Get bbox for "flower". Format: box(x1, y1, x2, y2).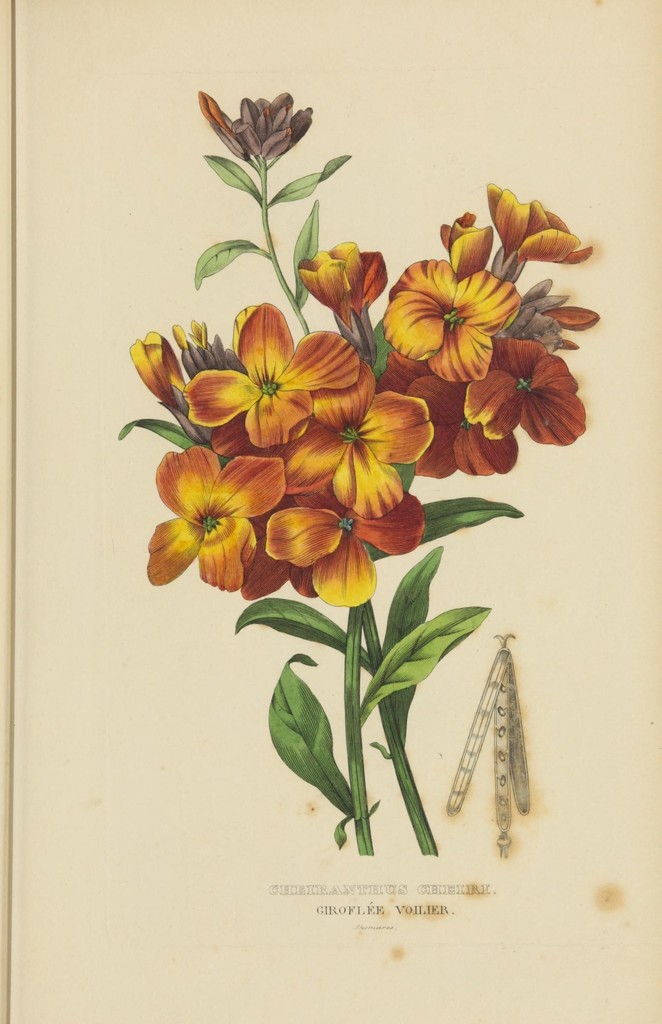
box(269, 478, 425, 599).
